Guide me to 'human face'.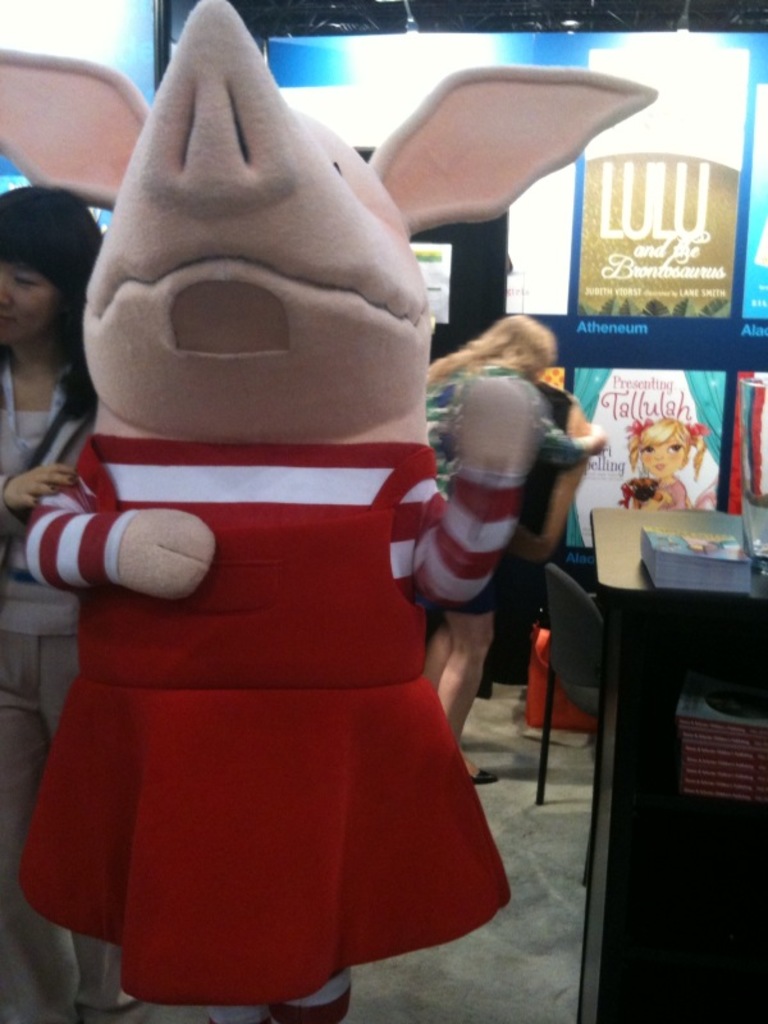
Guidance: [left=0, top=259, right=59, bottom=342].
